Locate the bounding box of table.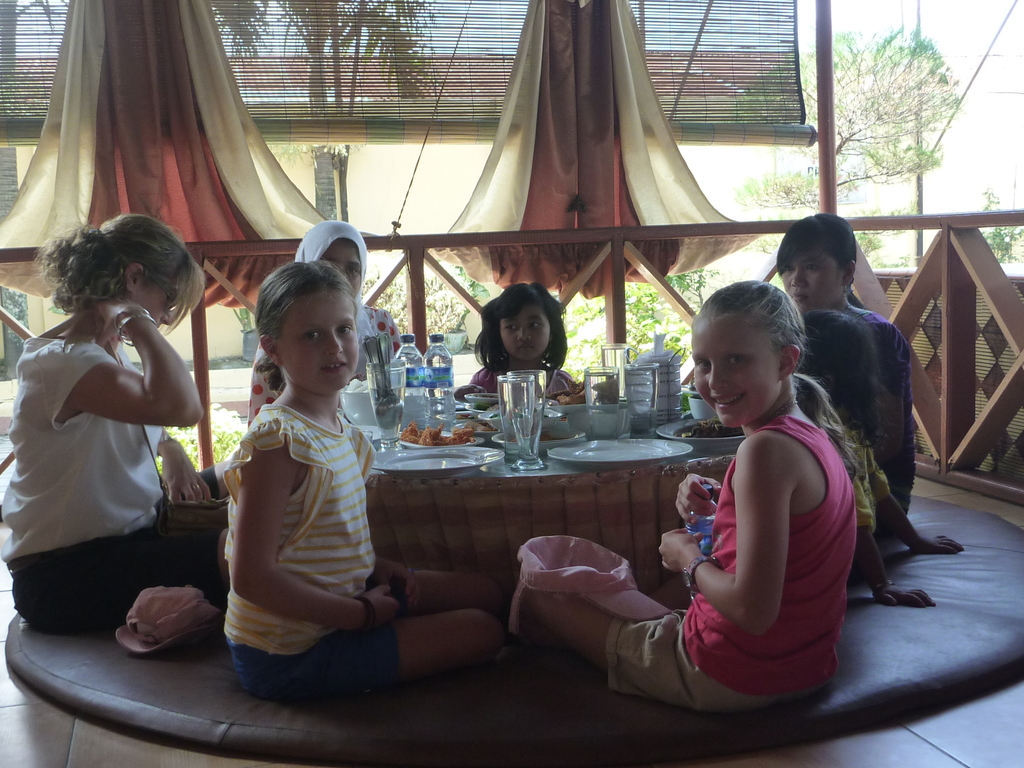
Bounding box: l=344, t=403, r=743, b=632.
